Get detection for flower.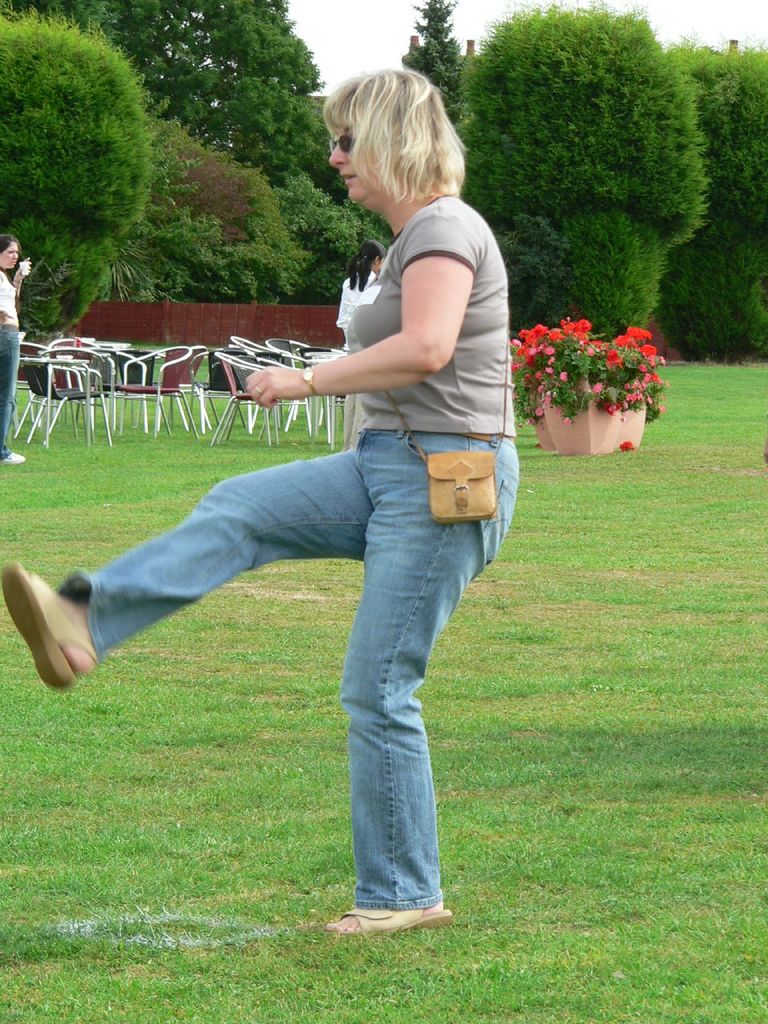
Detection: {"x1": 564, "y1": 322, "x2": 593, "y2": 338}.
